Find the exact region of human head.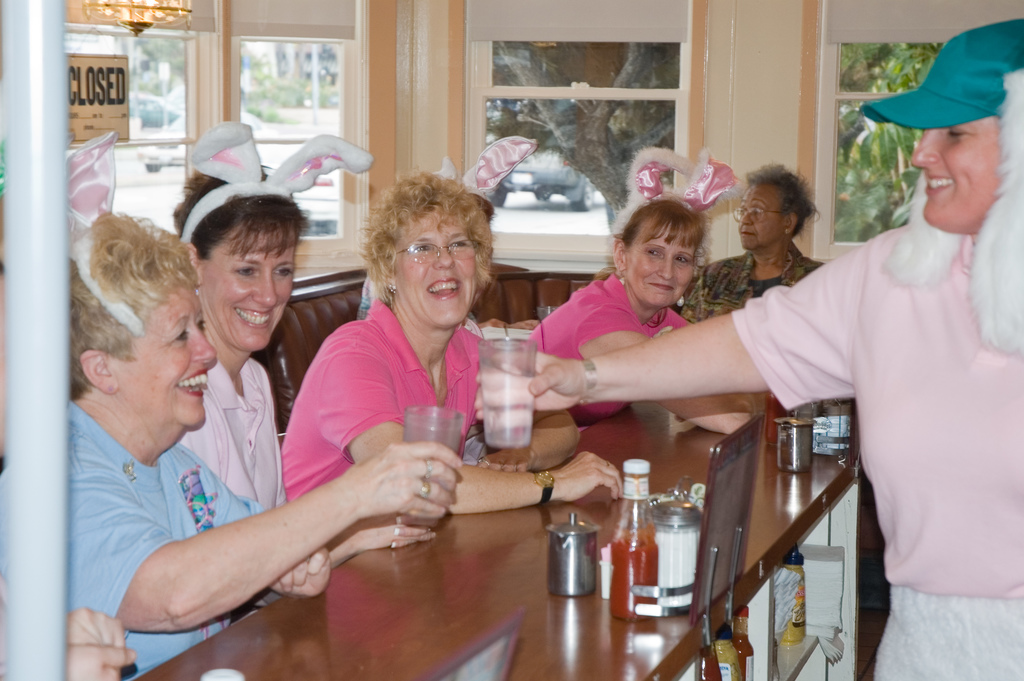
Exact region: detection(172, 172, 303, 350).
